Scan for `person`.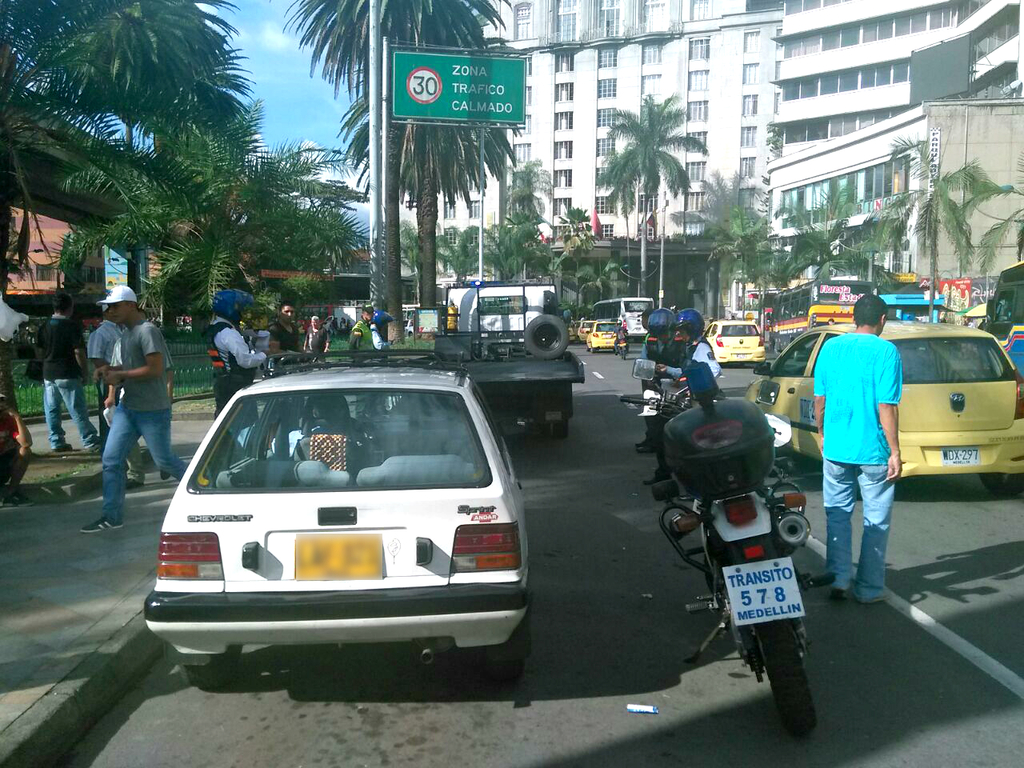
Scan result: <bbox>79, 280, 193, 532</bbox>.
